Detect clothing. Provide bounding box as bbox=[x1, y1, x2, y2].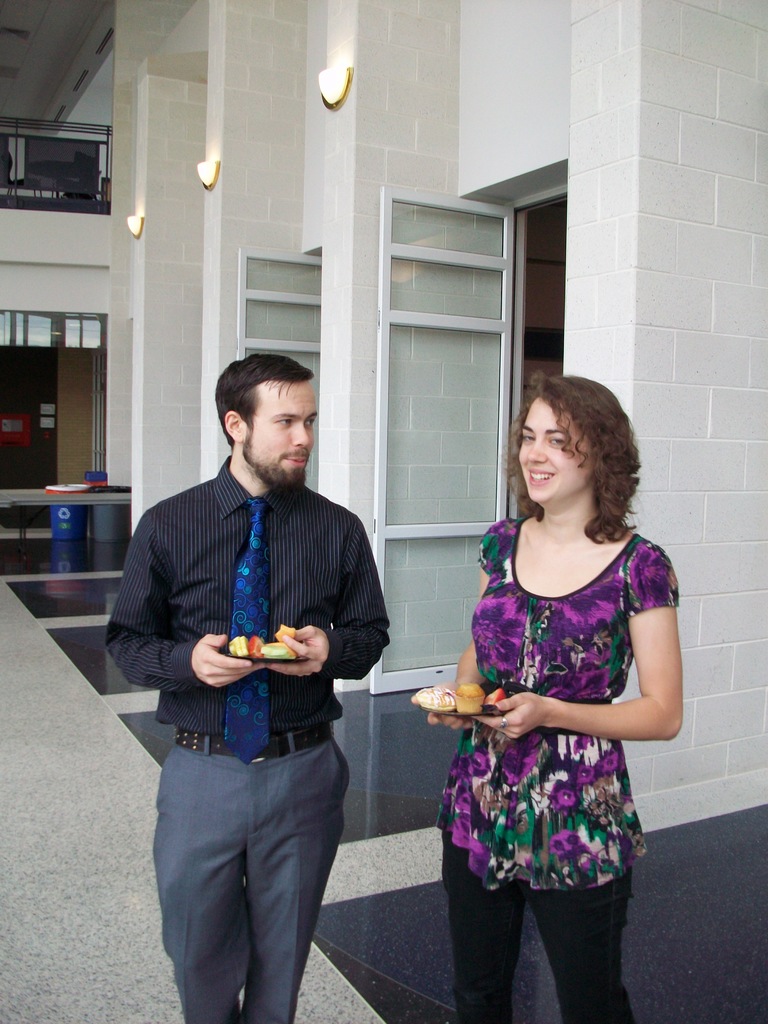
bbox=[436, 517, 709, 1023].
